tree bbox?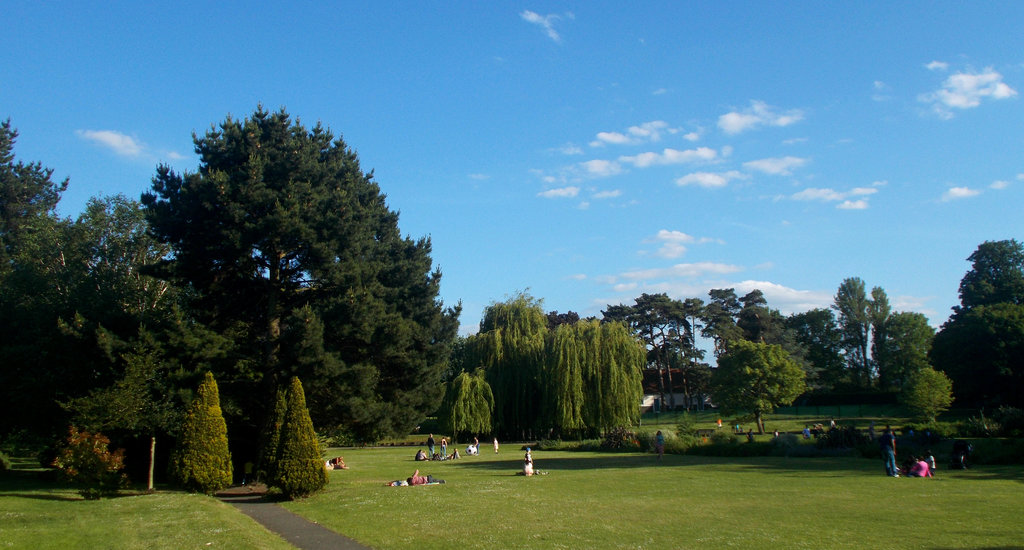
[left=933, top=294, right=1023, bottom=437]
